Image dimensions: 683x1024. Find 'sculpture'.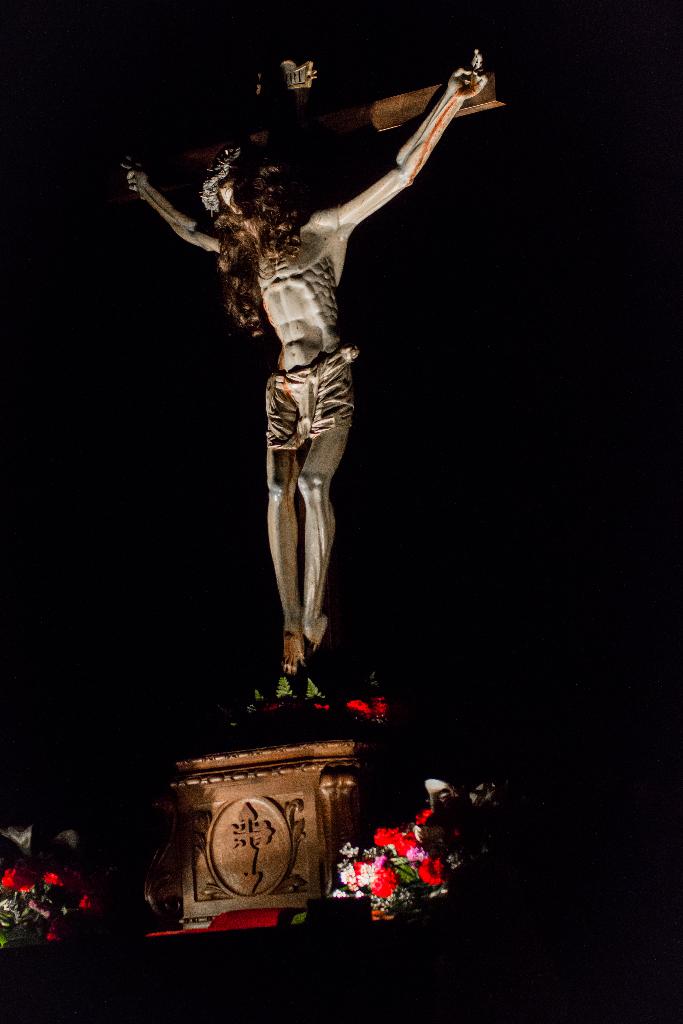
[x1=119, y1=46, x2=509, y2=681].
